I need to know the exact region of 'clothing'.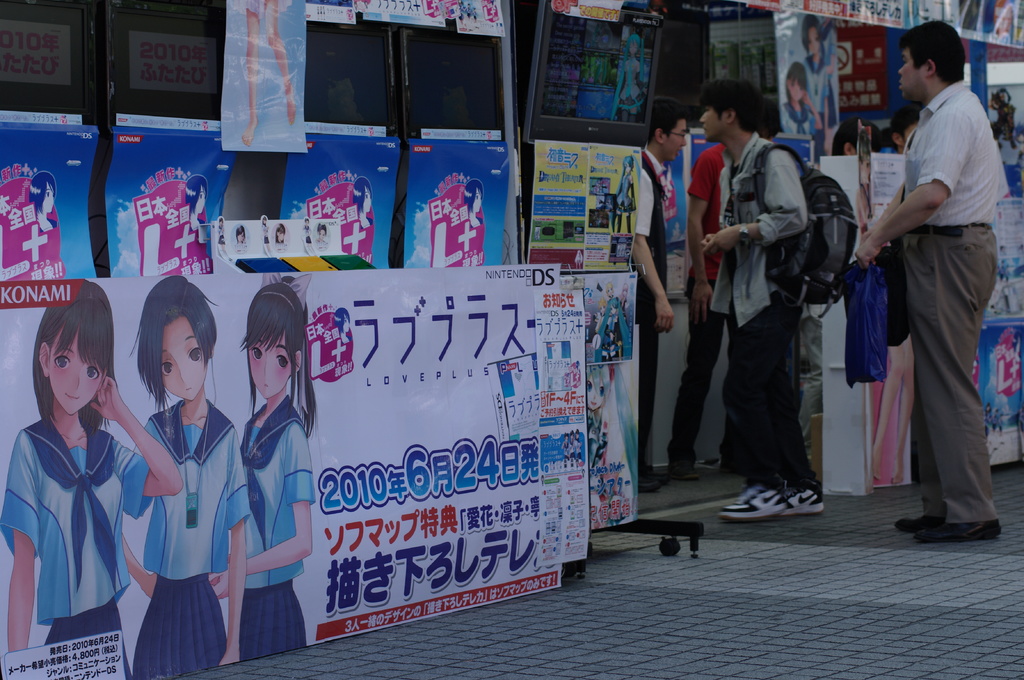
Region: [x1=616, y1=52, x2=649, y2=127].
